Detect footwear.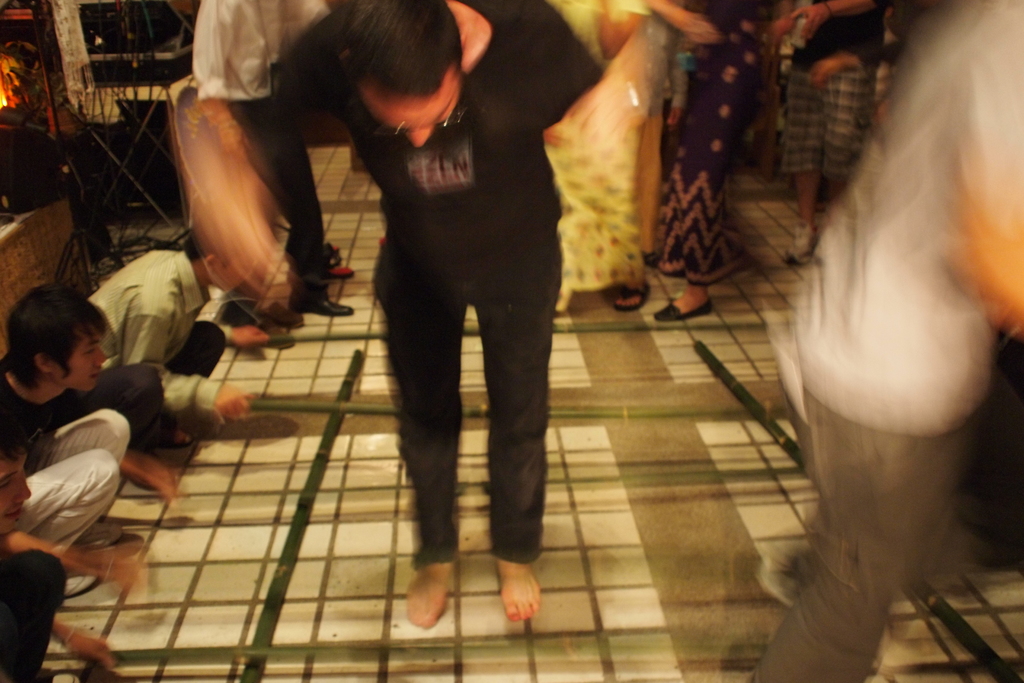
Detected at rect(68, 518, 127, 548).
